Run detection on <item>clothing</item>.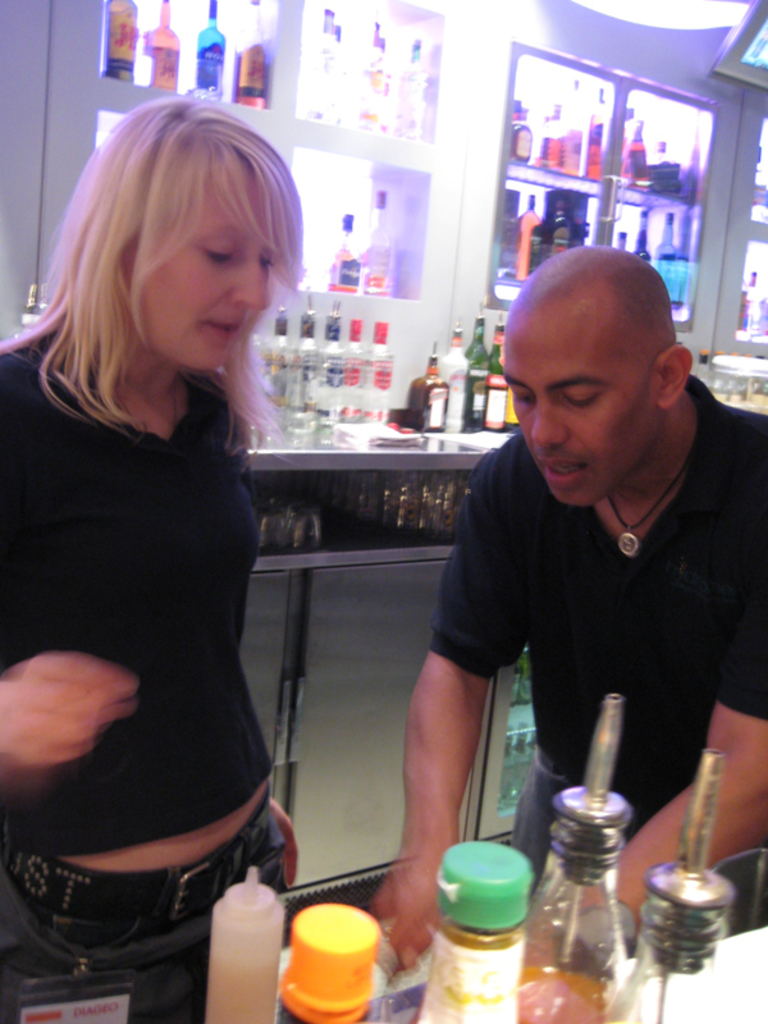
Result: l=421, t=365, r=767, b=910.
